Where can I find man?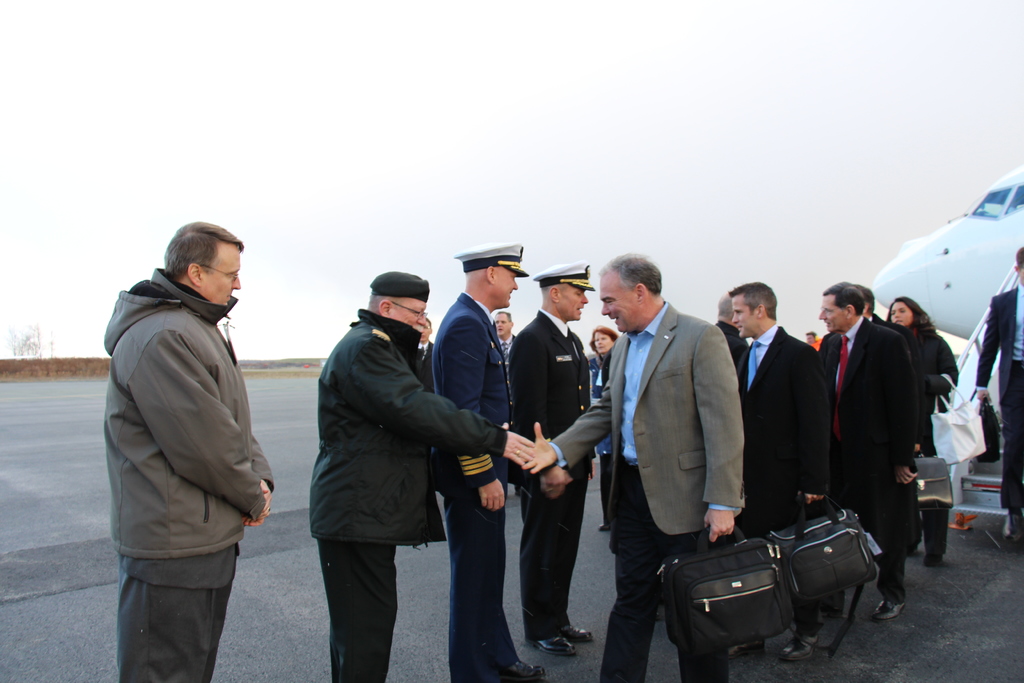
You can find it at 88, 184, 291, 682.
